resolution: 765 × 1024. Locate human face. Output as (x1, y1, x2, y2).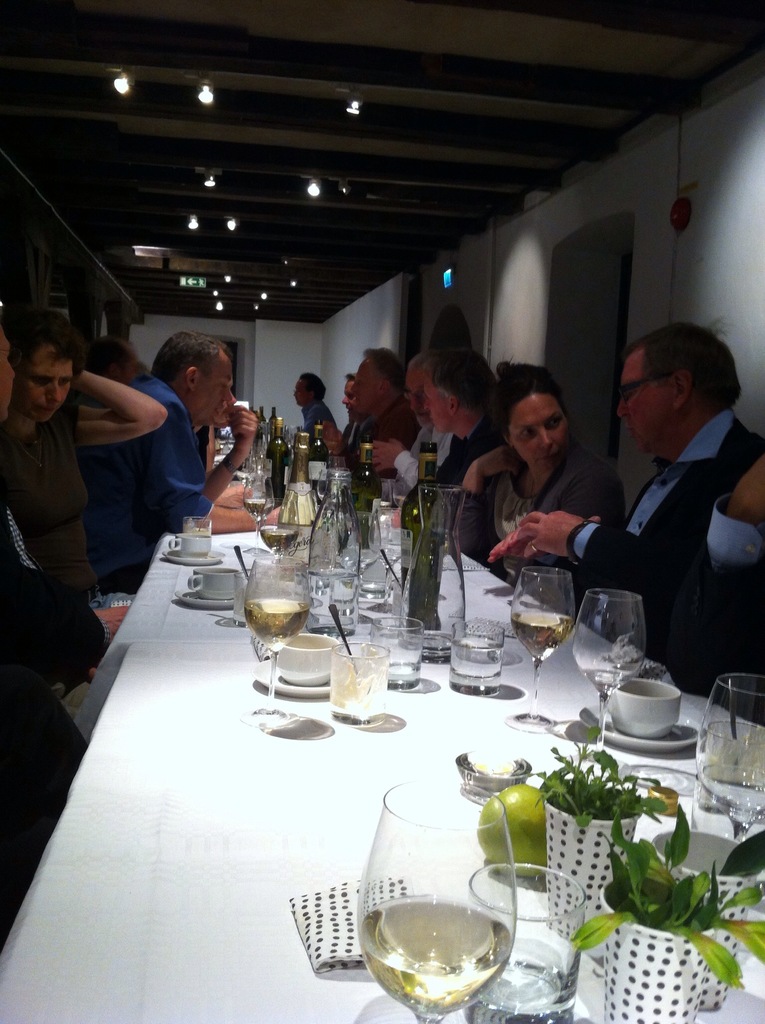
(618, 352, 674, 442).
